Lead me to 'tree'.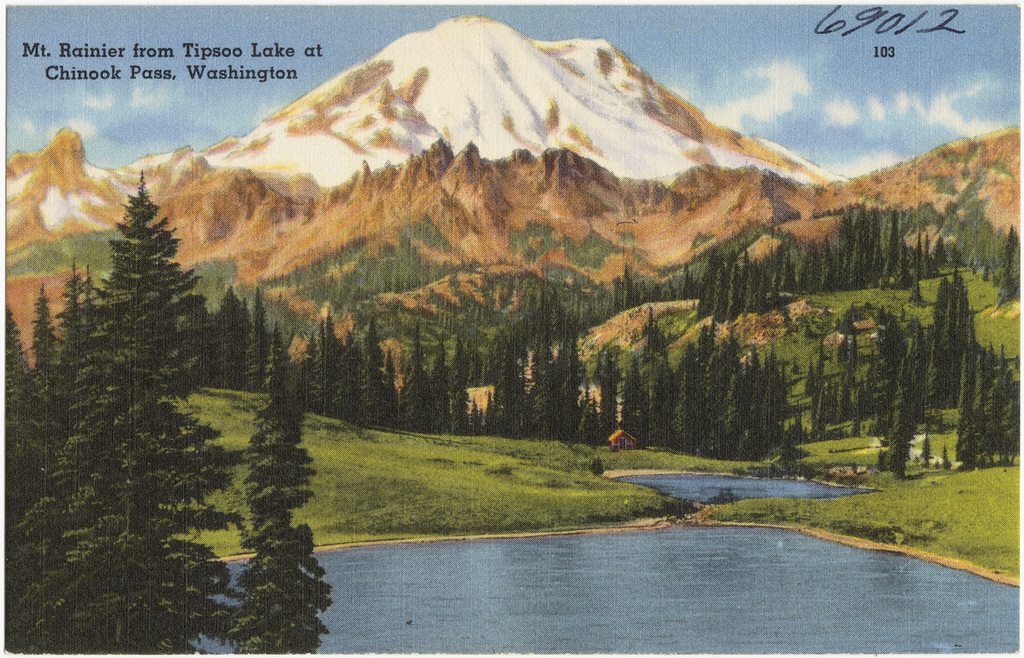
Lead to (left=872, top=358, right=916, bottom=477).
